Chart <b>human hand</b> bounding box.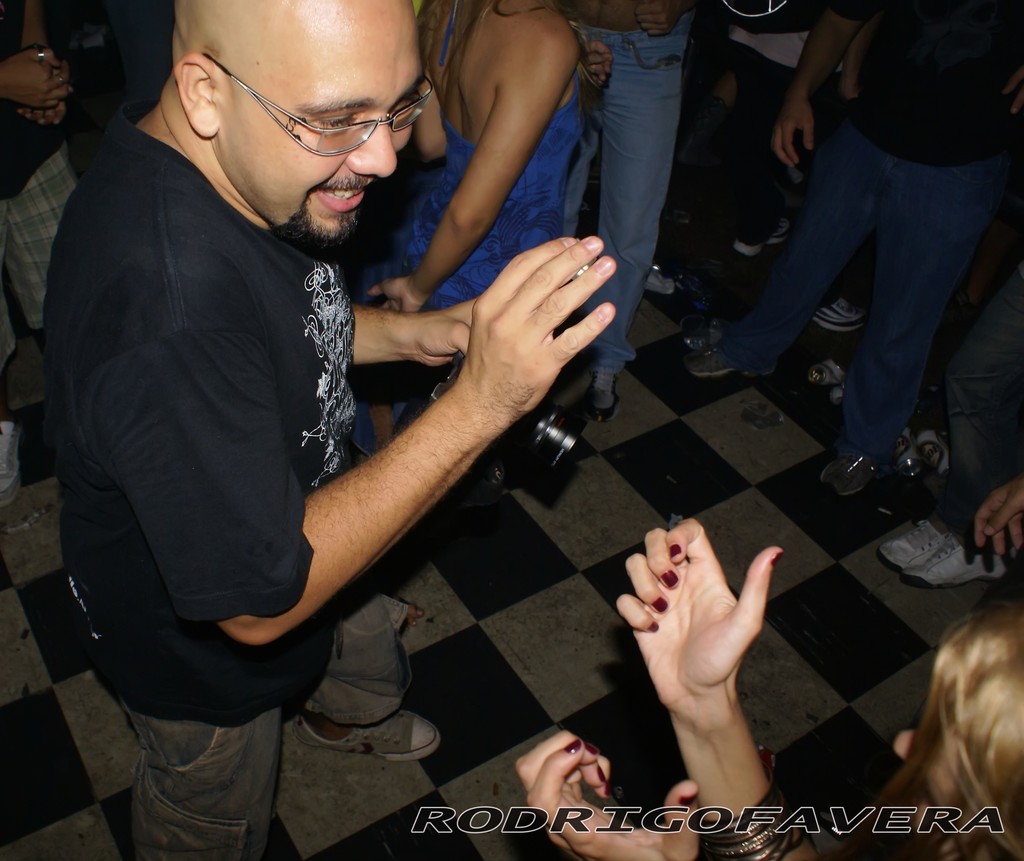
Charted: BBox(413, 297, 483, 372).
